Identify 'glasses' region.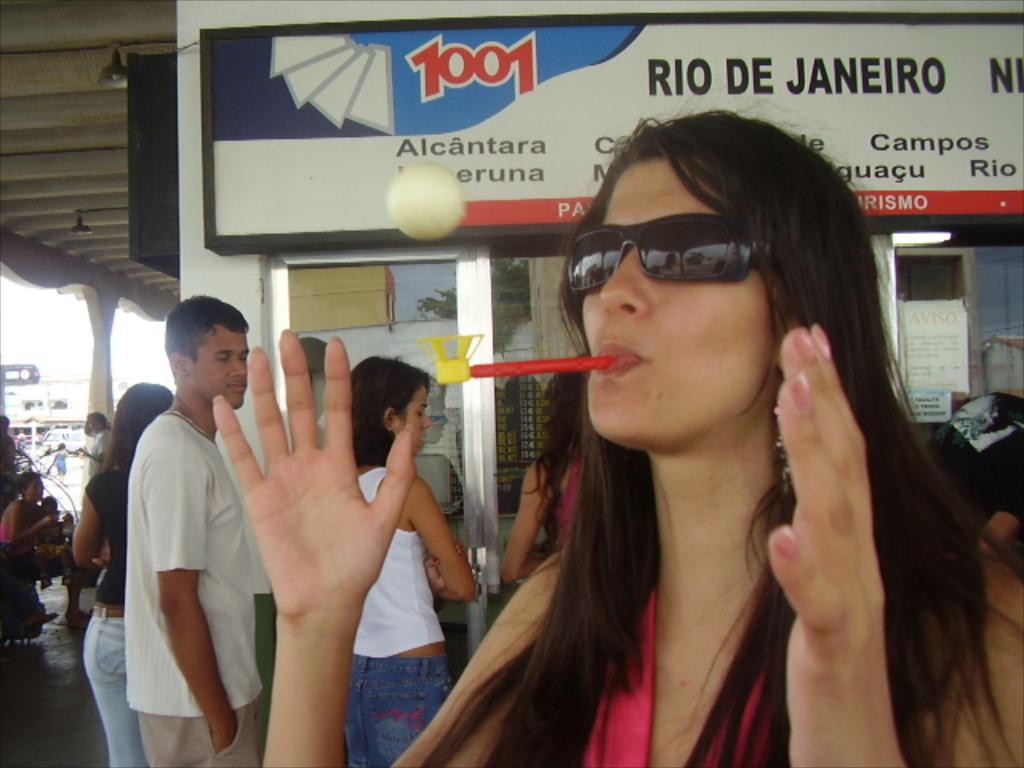
Region: bbox=[555, 219, 771, 293].
